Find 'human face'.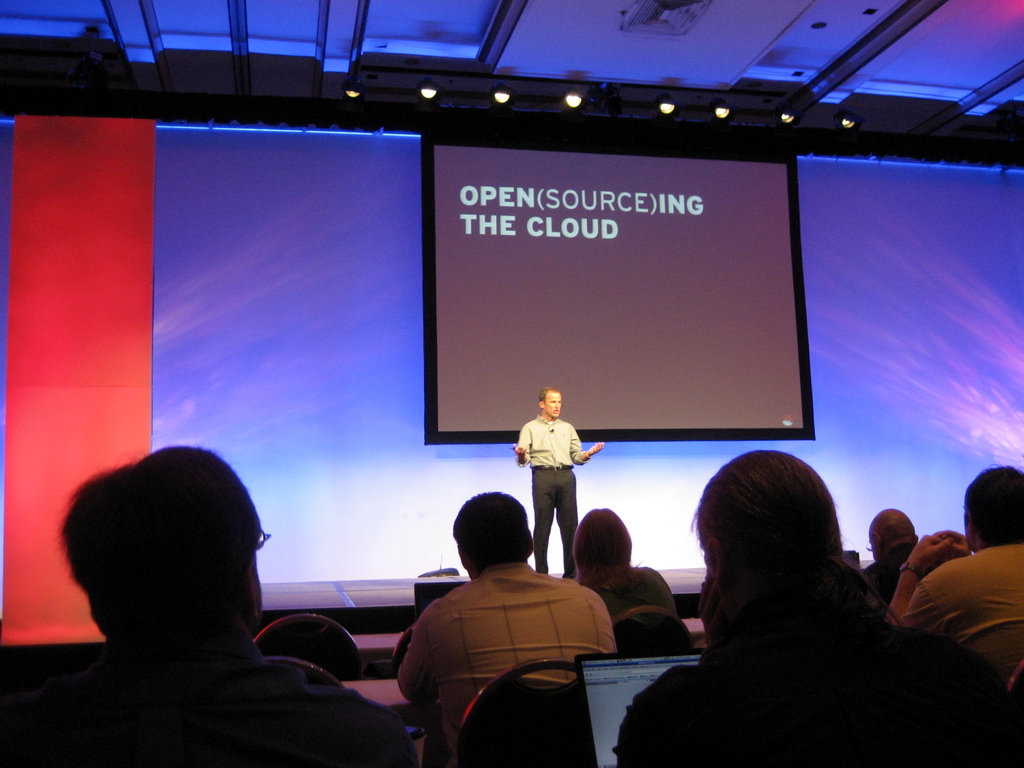
x1=544, y1=388, x2=561, y2=421.
